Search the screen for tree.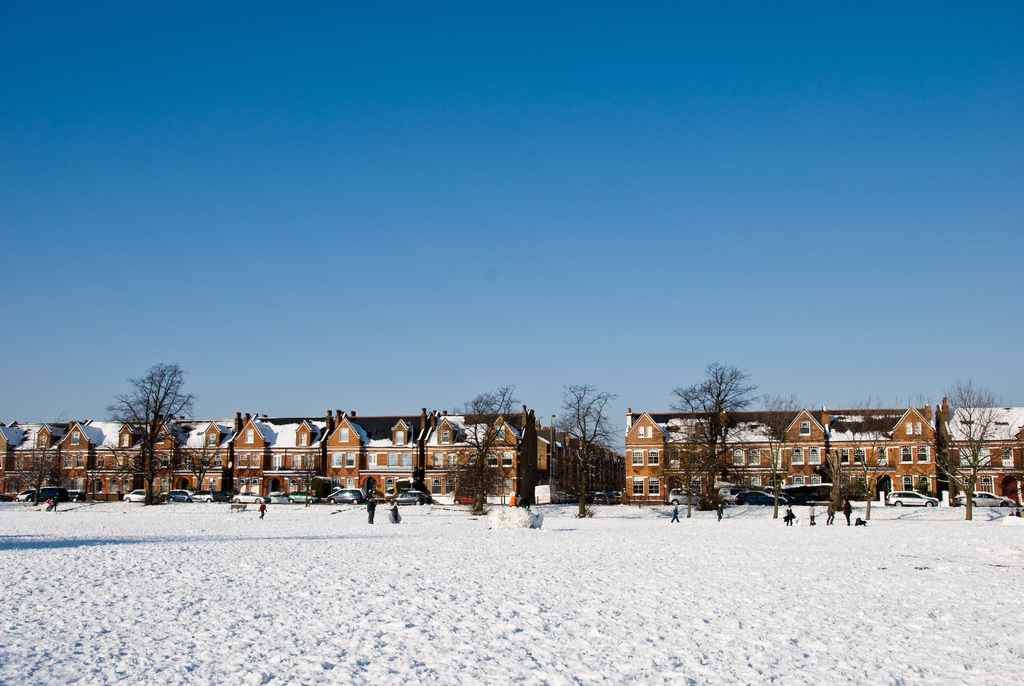
Found at l=541, t=368, r=608, b=510.
